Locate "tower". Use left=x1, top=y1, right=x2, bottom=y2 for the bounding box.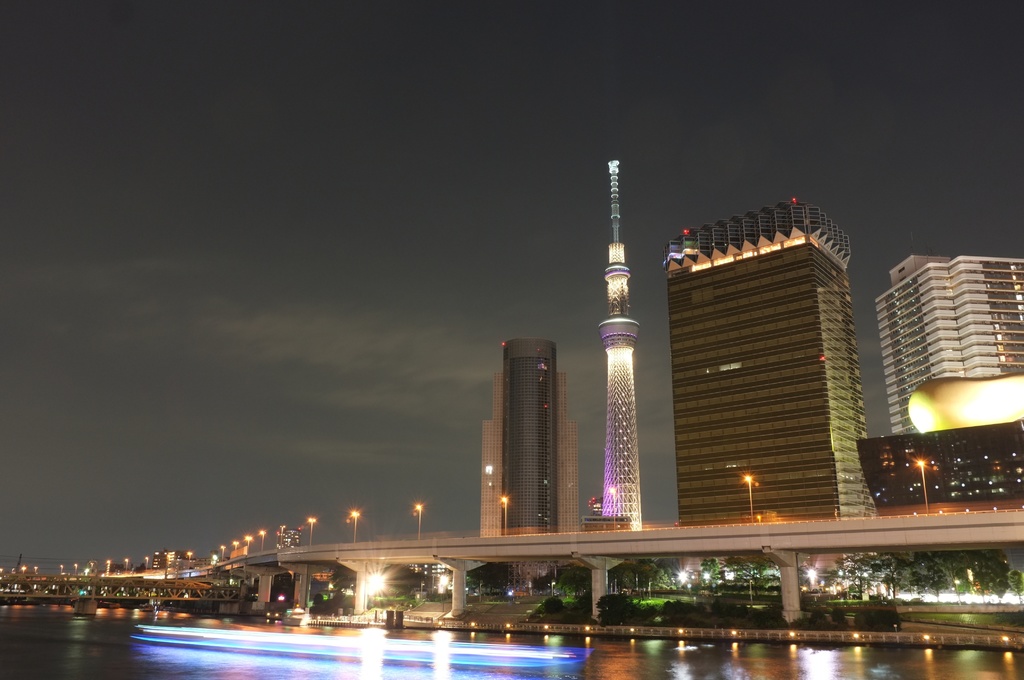
left=602, top=164, right=645, bottom=526.
